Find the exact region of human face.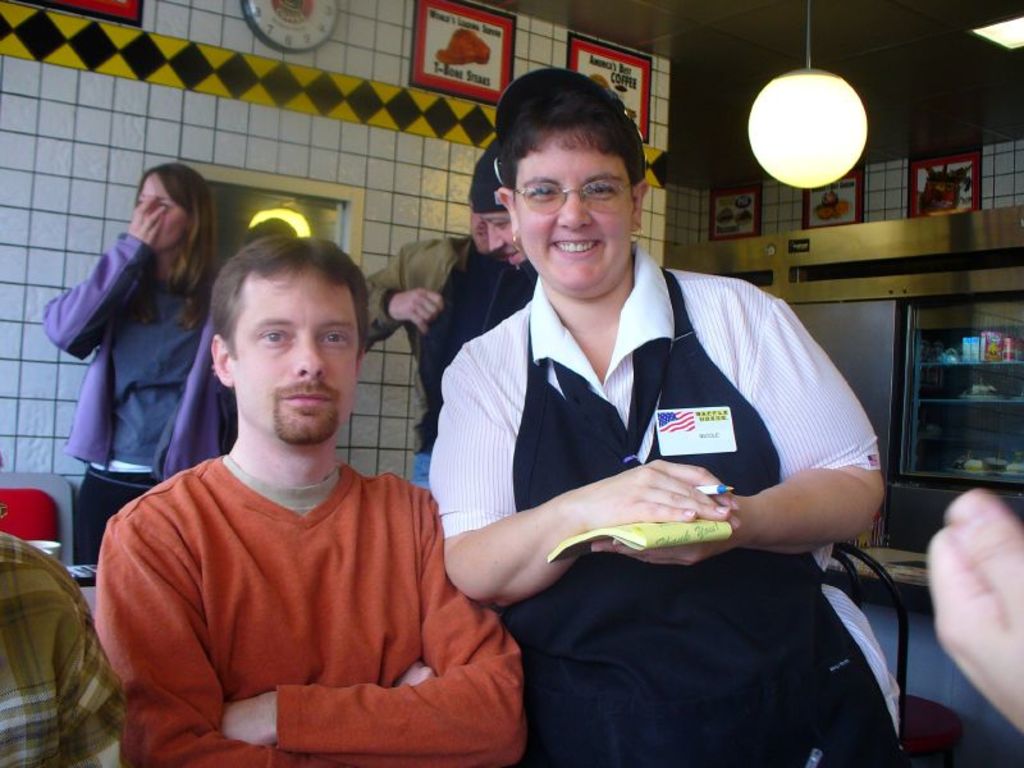
Exact region: x1=512, y1=136, x2=635, y2=291.
